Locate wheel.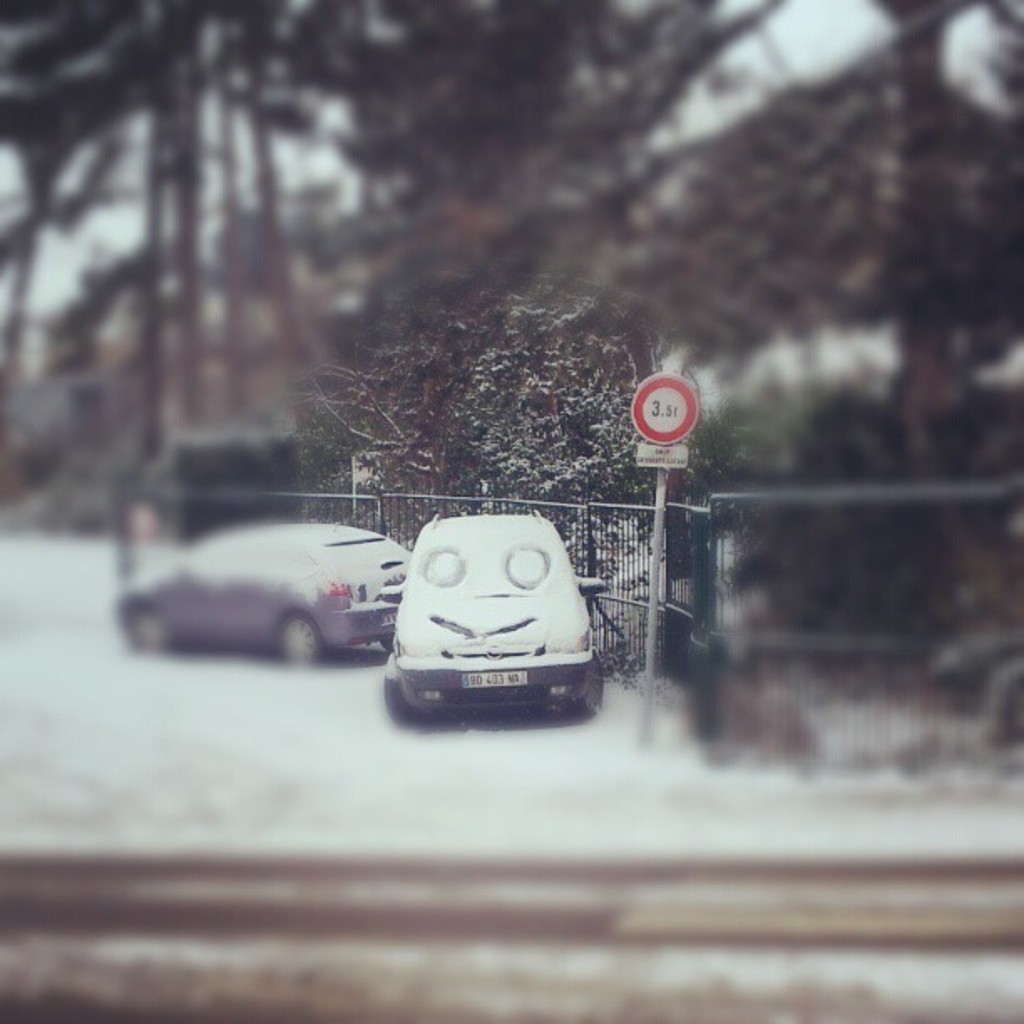
Bounding box: x1=283, y1=614, x2=323, y2=666.
